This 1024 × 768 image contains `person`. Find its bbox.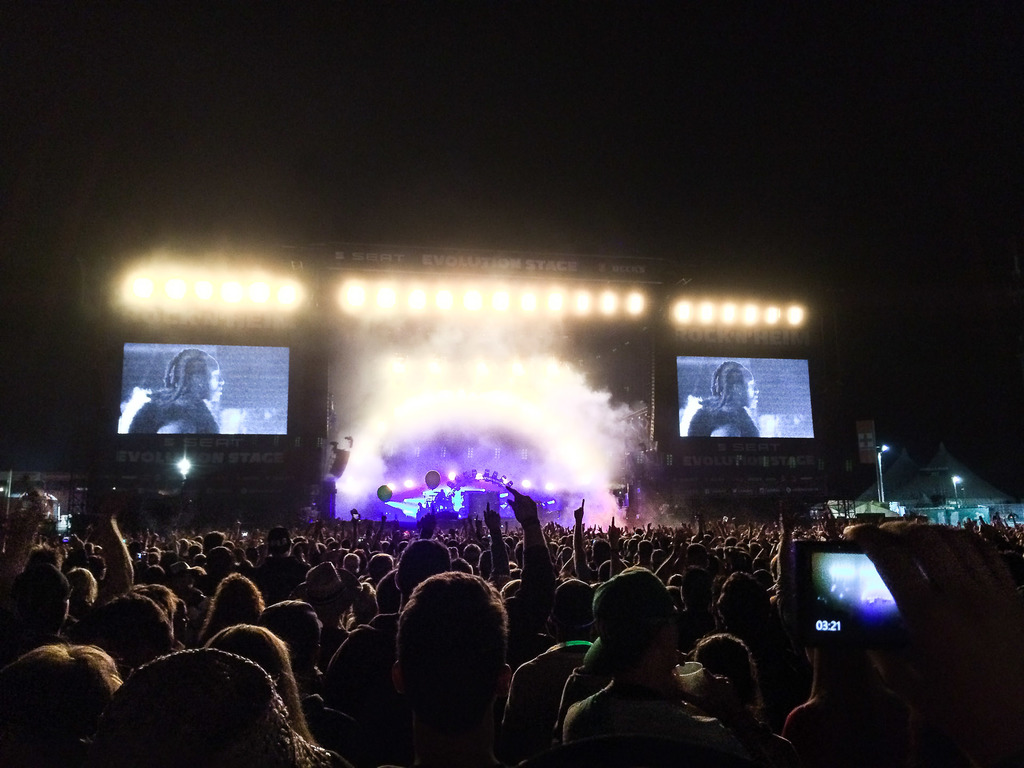
detection(689, 363, 761, 437).
